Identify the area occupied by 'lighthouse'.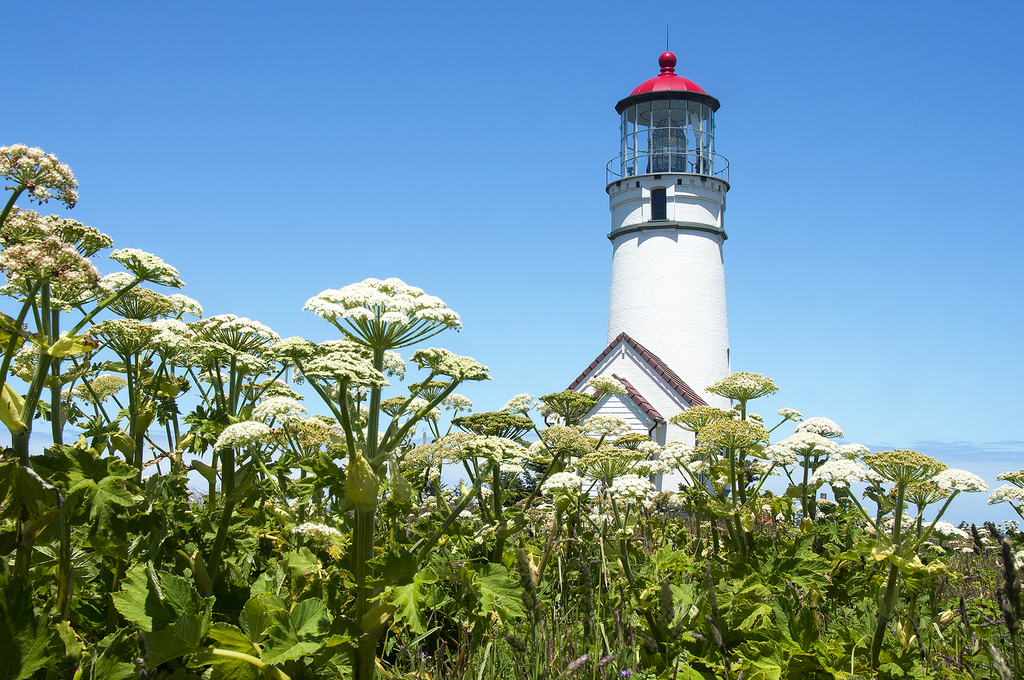
Area: box(564, 26, 728, 514).
